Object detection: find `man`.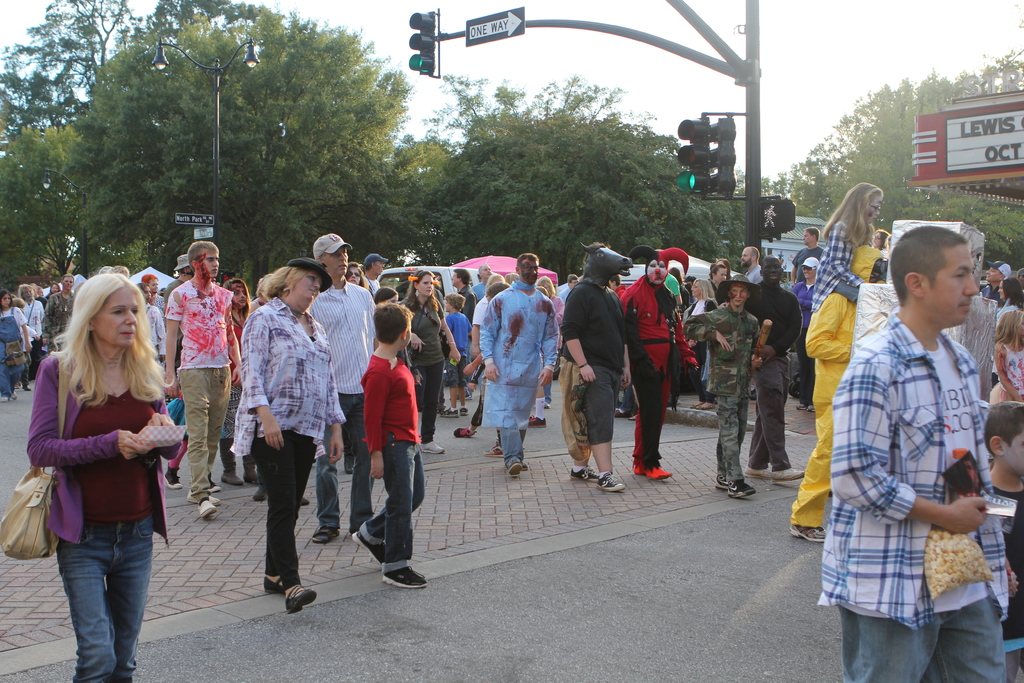
818/185/1011/682.
